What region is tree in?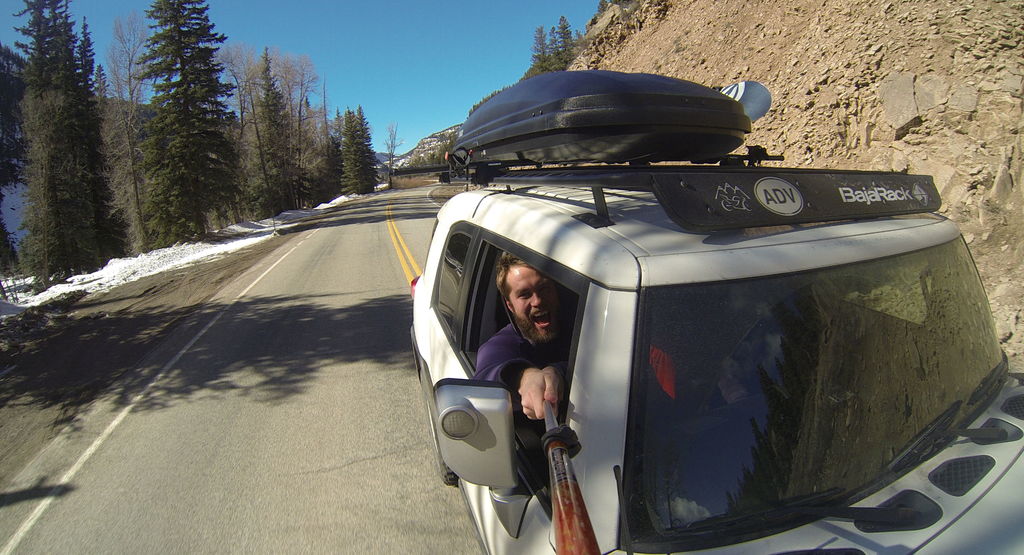
<box>221,43,341,227</box>.
